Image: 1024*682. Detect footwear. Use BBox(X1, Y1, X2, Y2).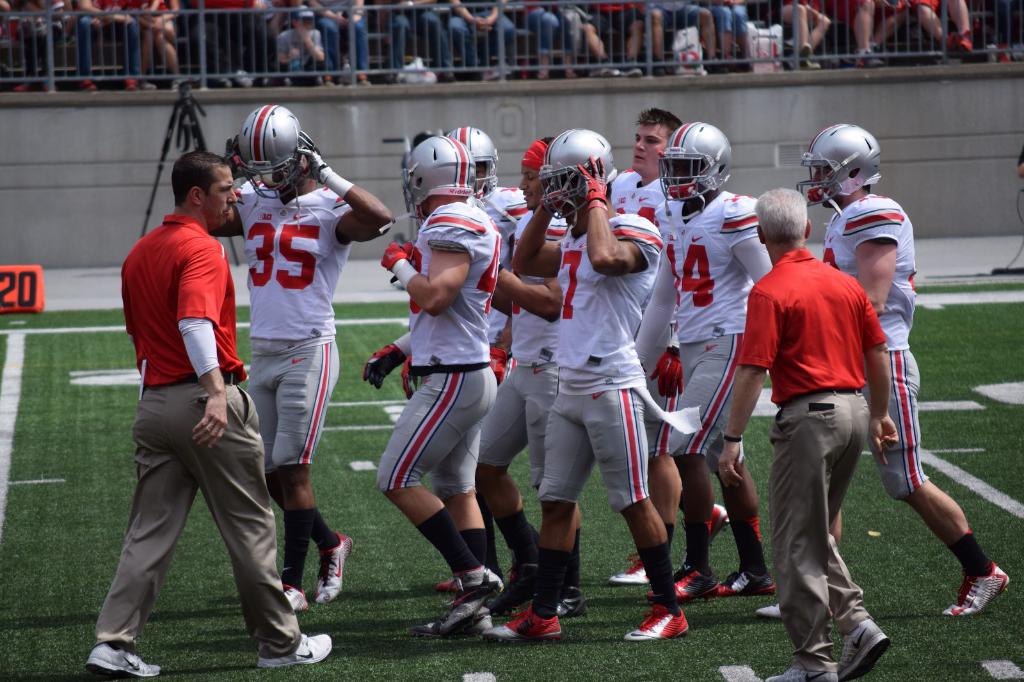
BBox(646, 569, 717, 605).
